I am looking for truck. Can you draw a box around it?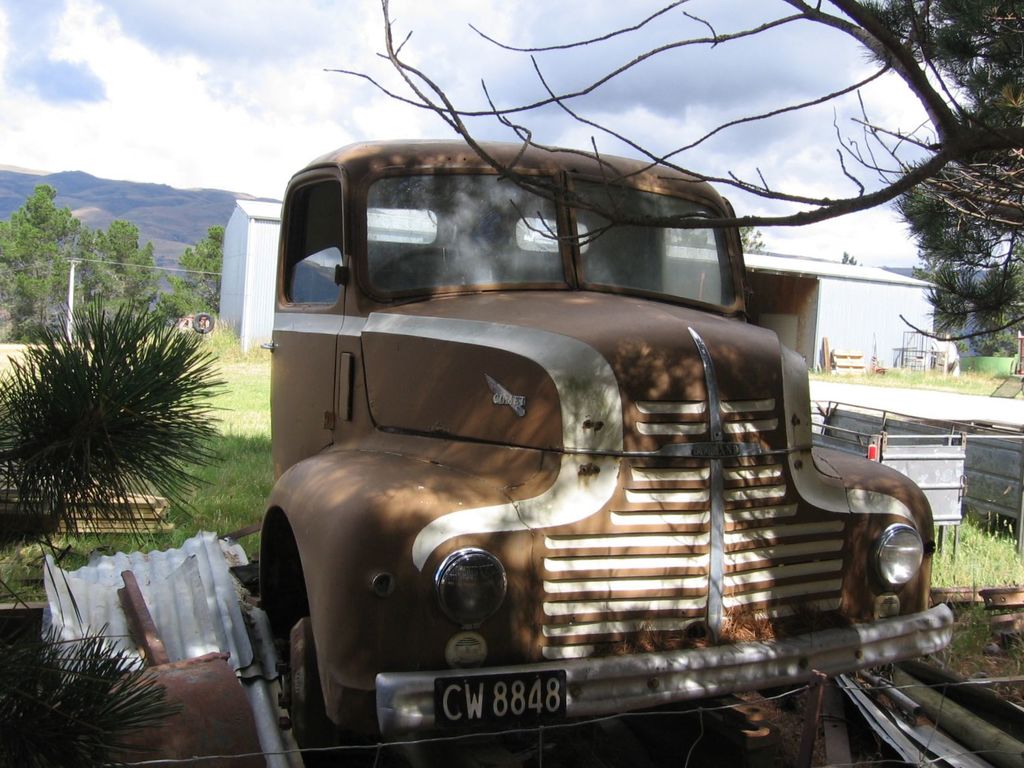
Sure, the bounding box is (260,157,904,745).
